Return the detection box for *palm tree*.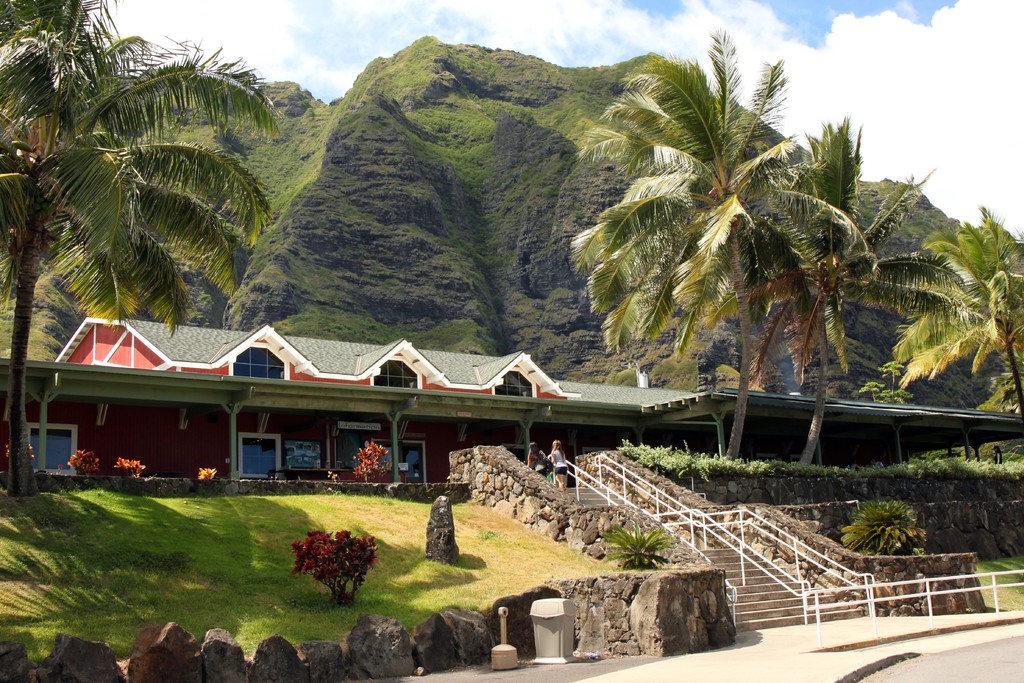
x1=0 y1=0 x2=287 y2=508.
